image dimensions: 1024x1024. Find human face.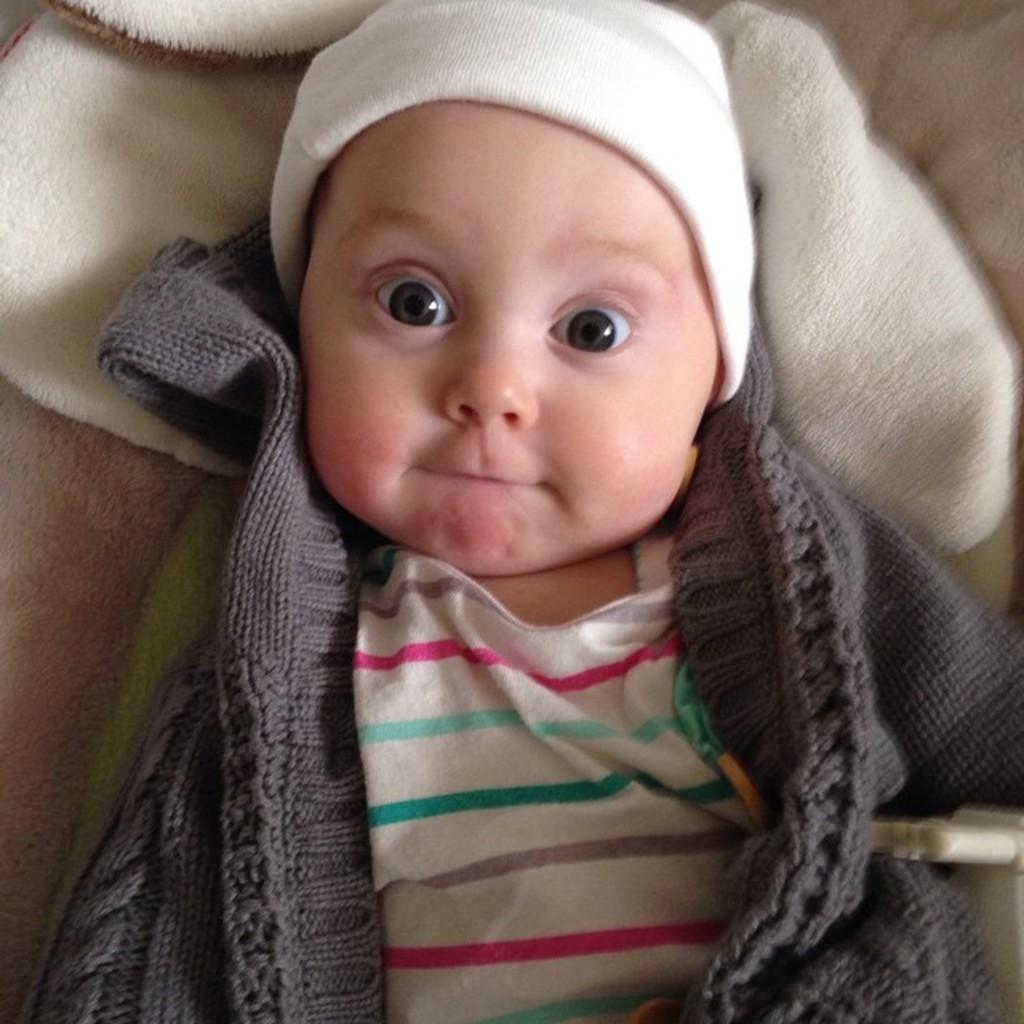
select_region(304, 98, 722, 566).
